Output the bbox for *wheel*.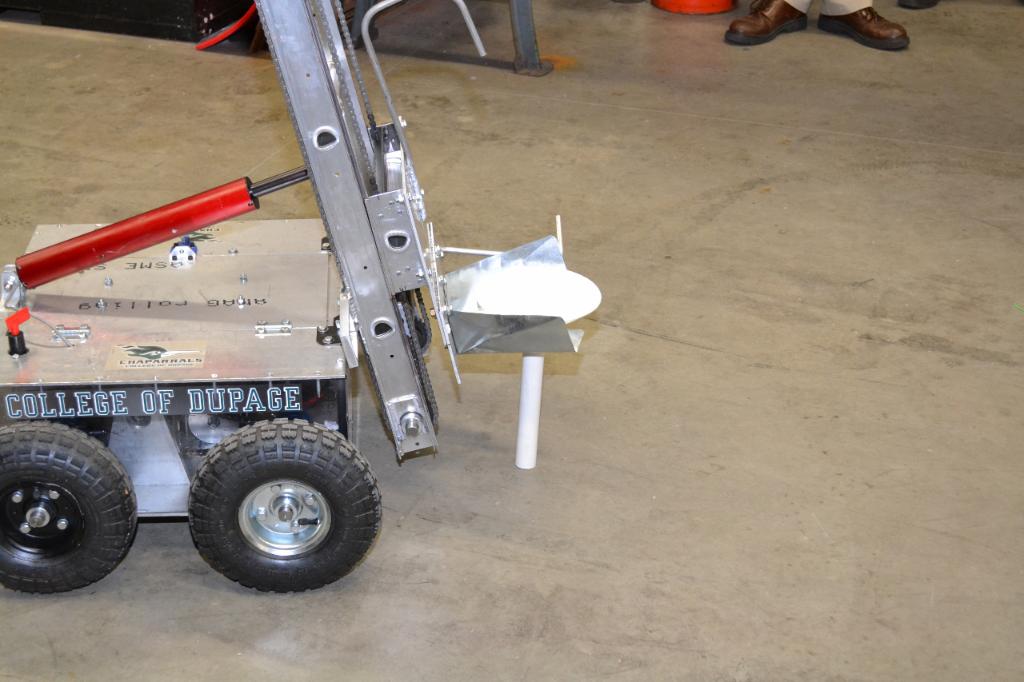
163/420/368/584.
